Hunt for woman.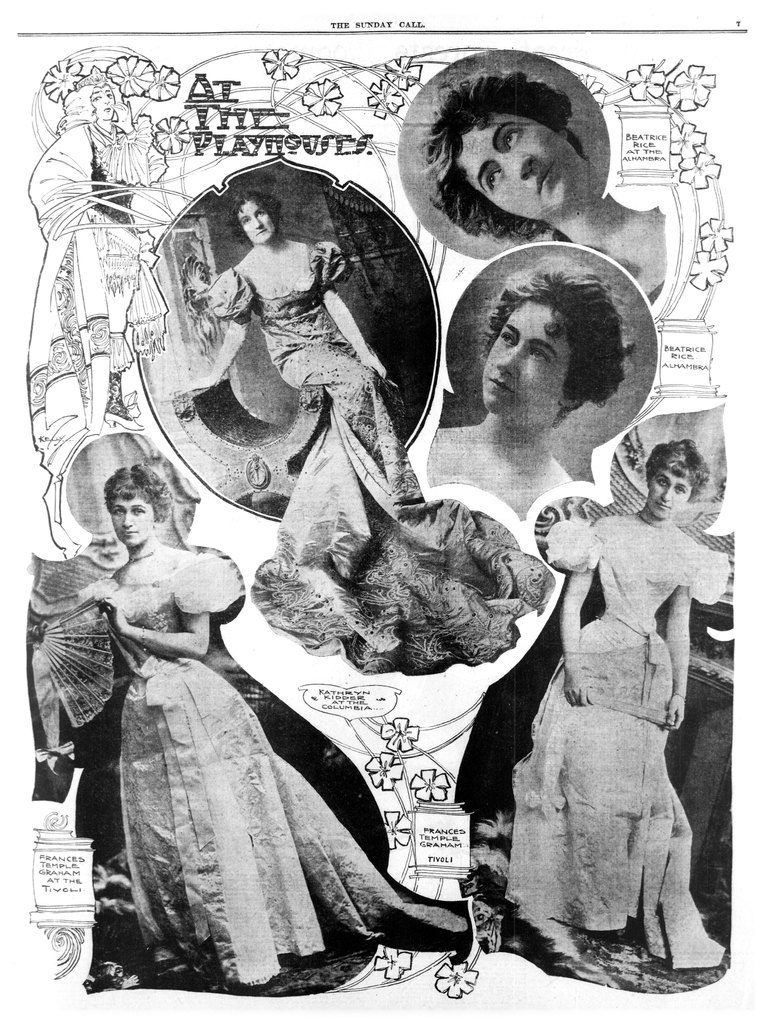
Hunted down at {"x1": 488, "y1": 450, "x2": 731, "y2": 985}.
